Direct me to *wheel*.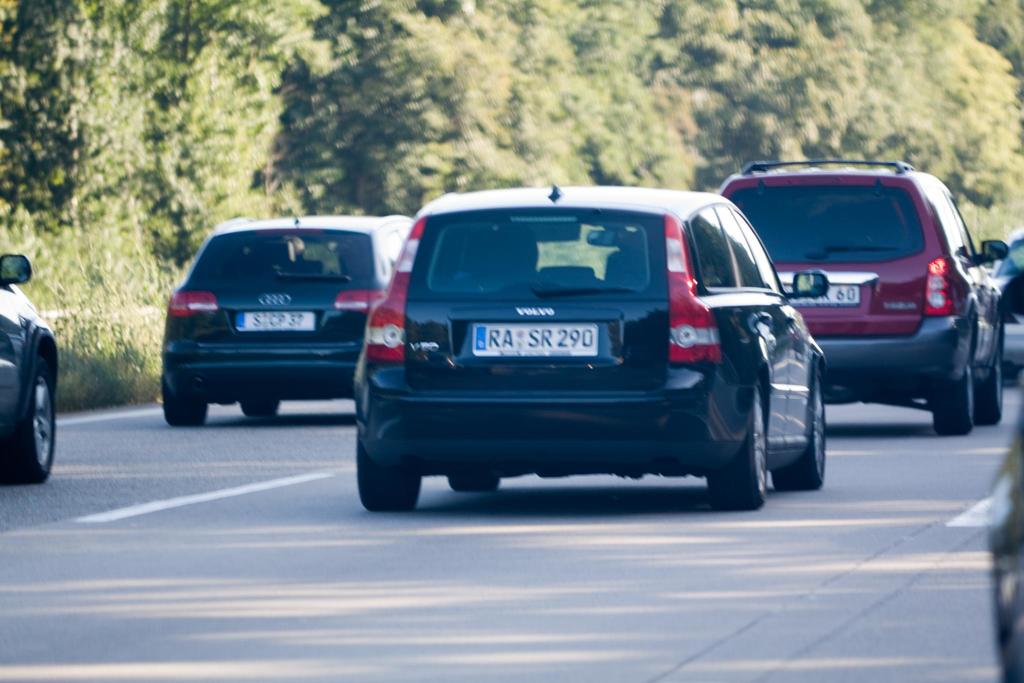
Direction: [241,399,278,416].
